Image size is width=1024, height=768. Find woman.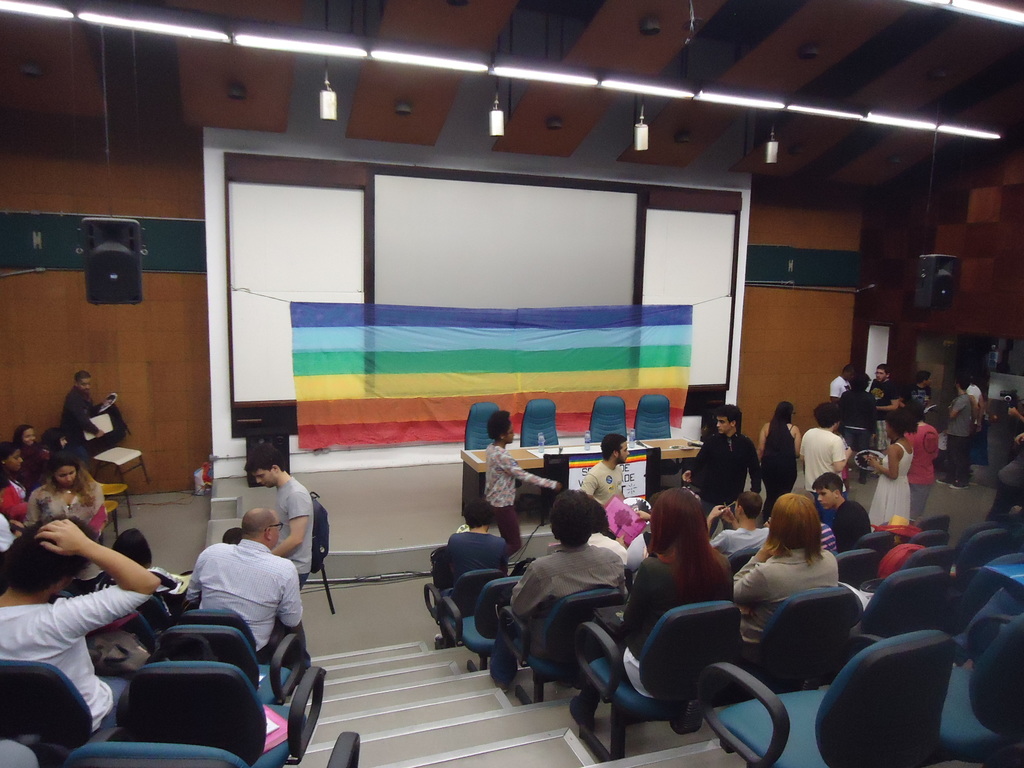
x1=863 y1=409 x2=911 y2=531.
